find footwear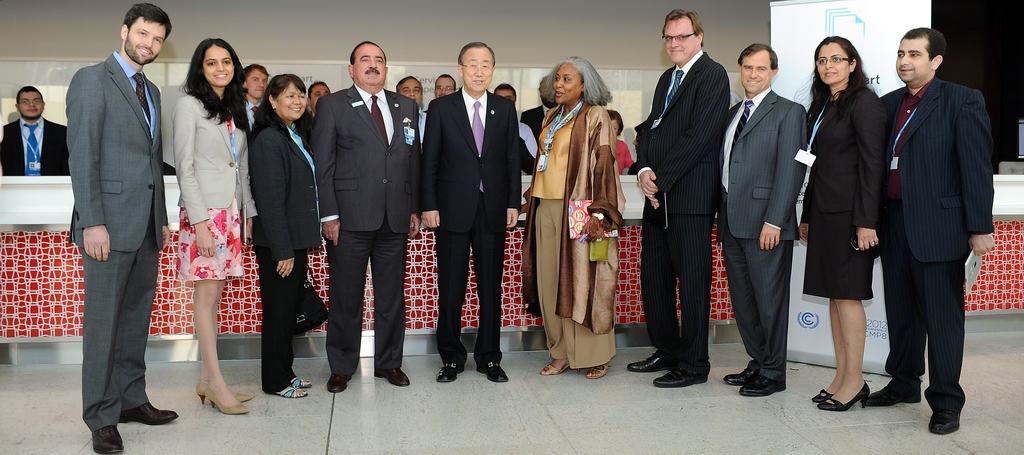
box=[585, 363, 606, 379]
